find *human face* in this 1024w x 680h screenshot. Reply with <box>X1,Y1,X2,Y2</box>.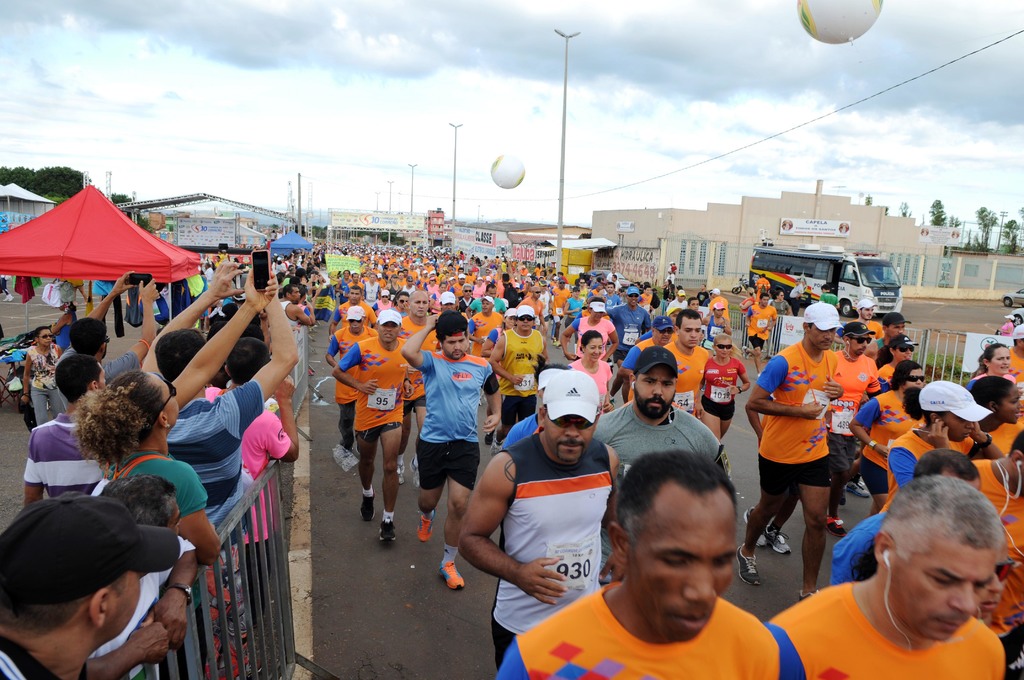
<box>885,323,904,339</box>.
